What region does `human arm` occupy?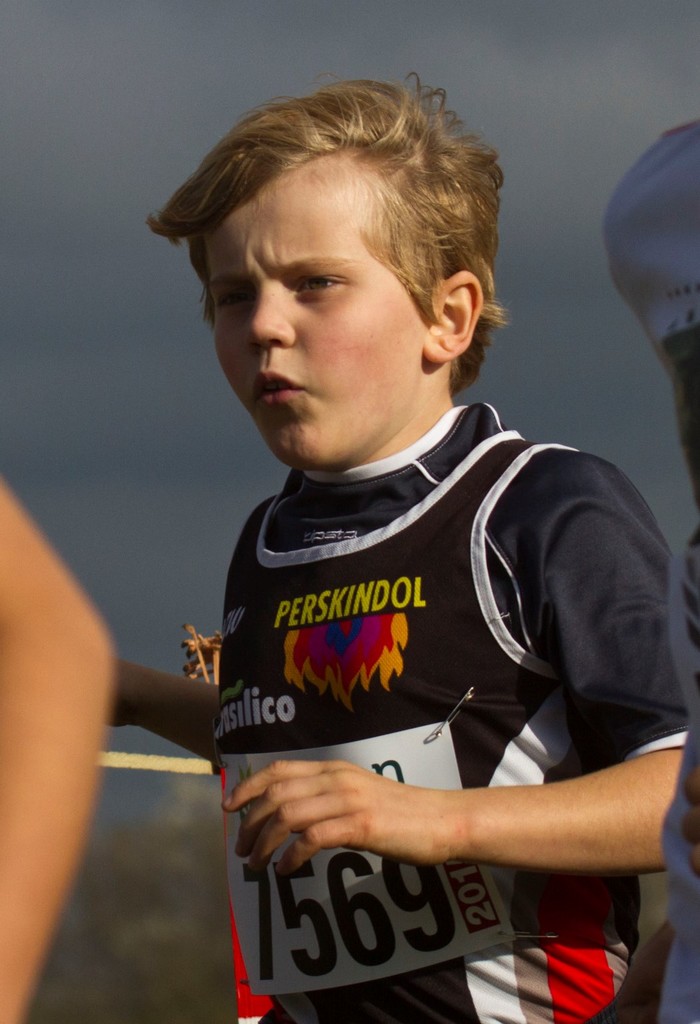
219,448,695,868.
